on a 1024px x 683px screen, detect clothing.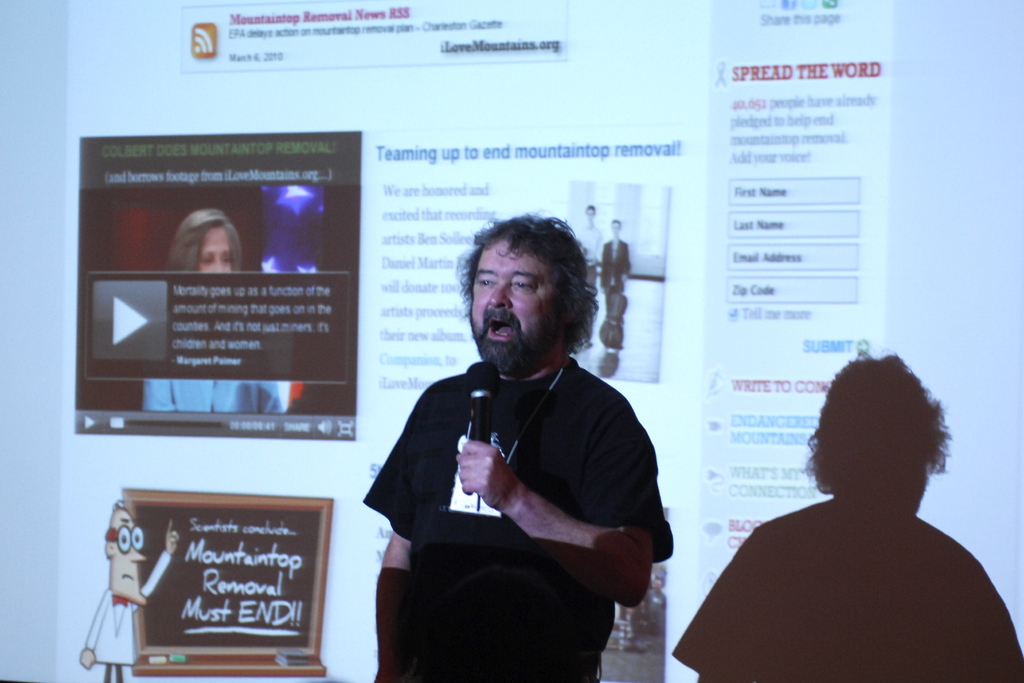
359 353 678 682.
